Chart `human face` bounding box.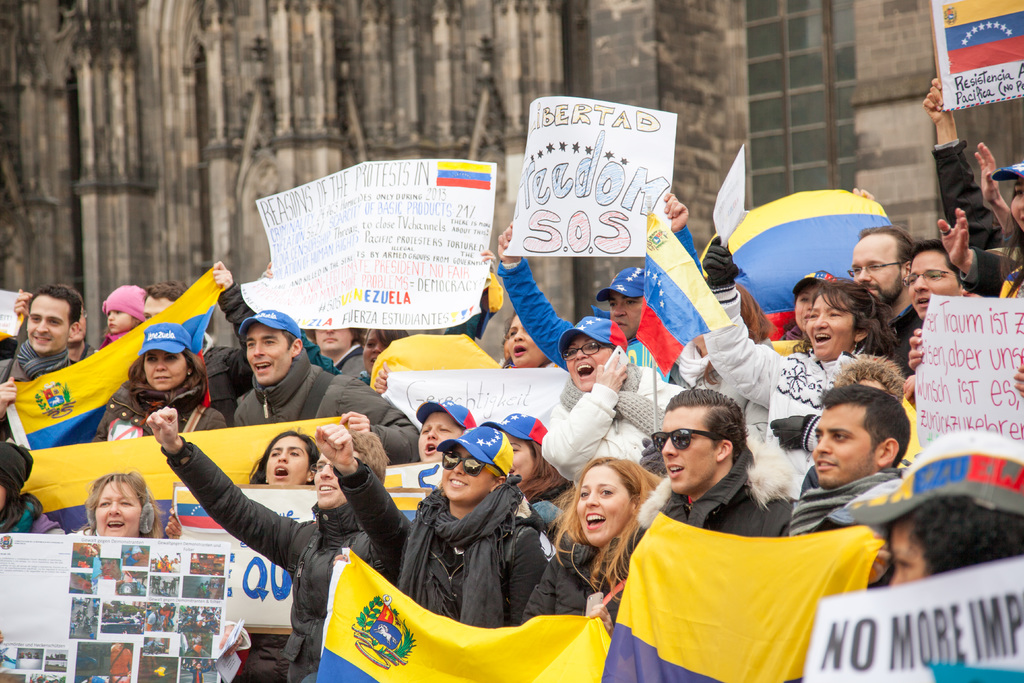
Charted: bbox=(510, 440, 534, 487).
